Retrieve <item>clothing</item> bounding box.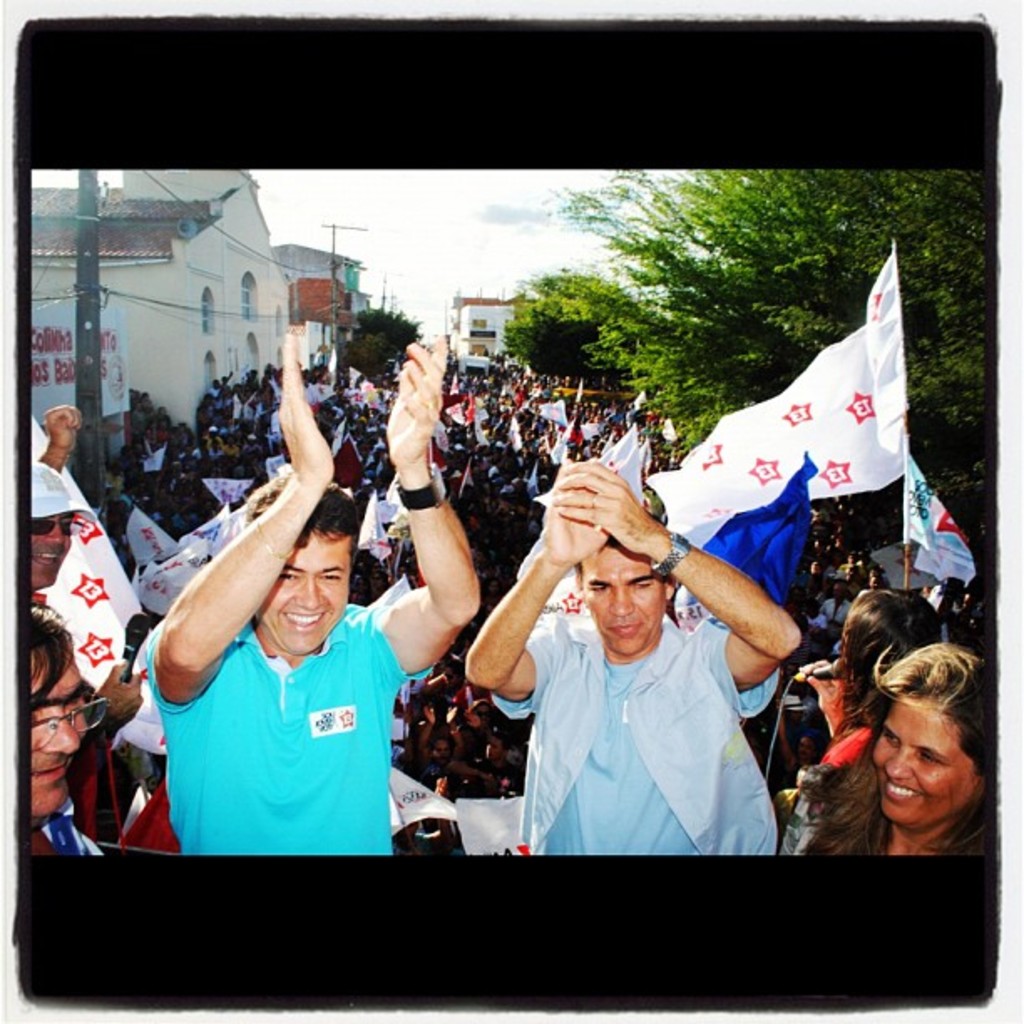
Bounding box: (left=156, top=562, right=413, bottom=860).
